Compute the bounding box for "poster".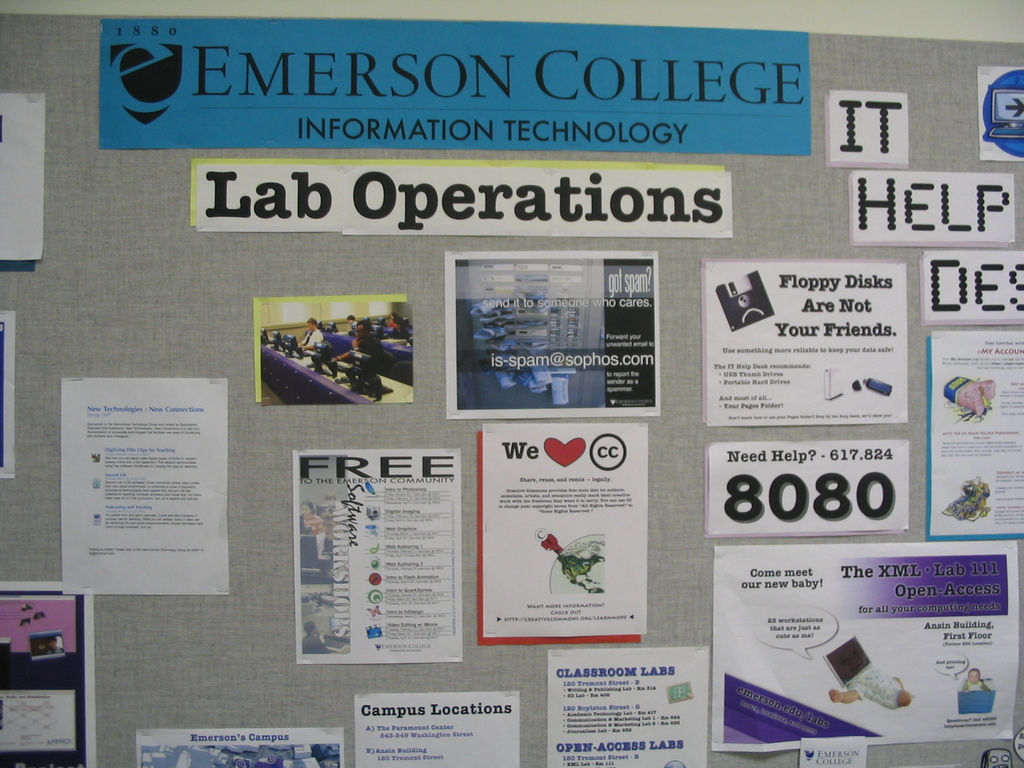
{"left": 546, "top": 648, "right": 708, "bottom": 767}.
